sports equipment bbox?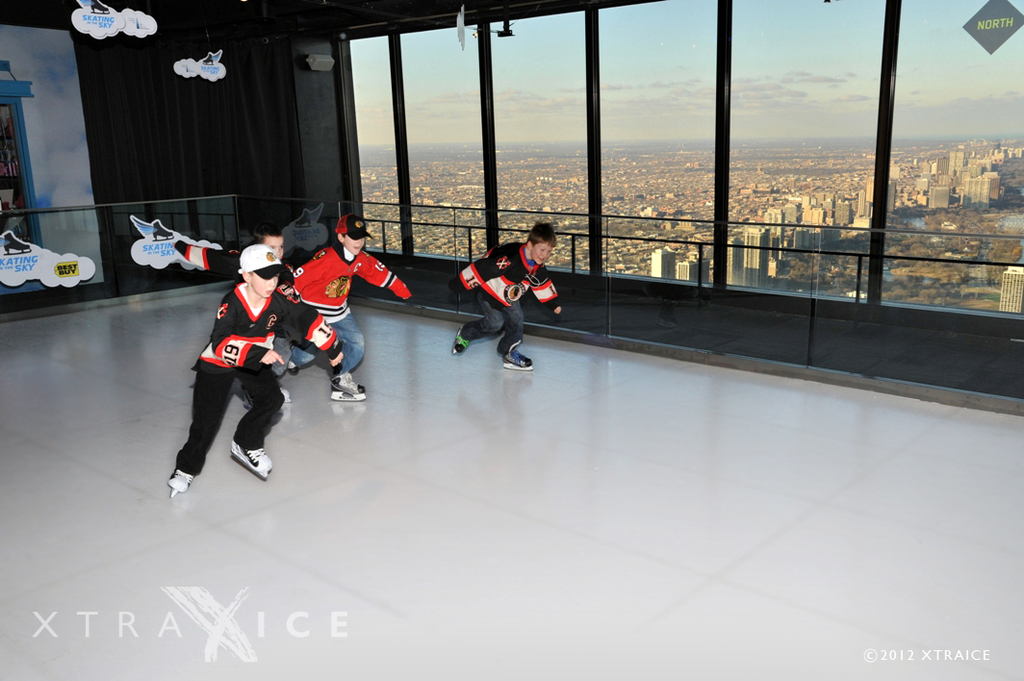
{"left": 288, "top": 358, "right": 298, "bottom": 380}
